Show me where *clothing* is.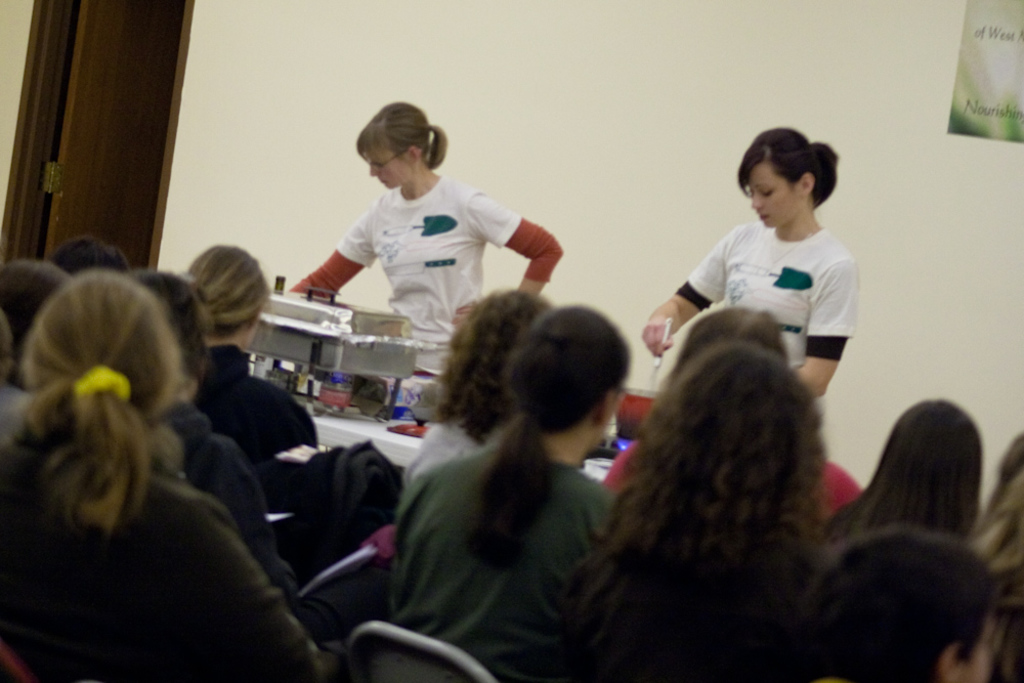
*clothing* is at l=200, t=342, r=313, b=461.
